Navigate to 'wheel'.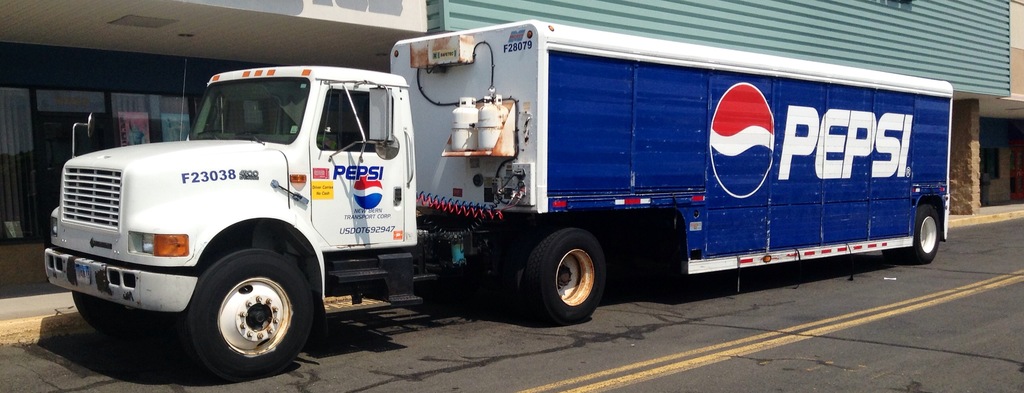
Navigation target: <bbox>907, 203, 946, 264</bbox>.
